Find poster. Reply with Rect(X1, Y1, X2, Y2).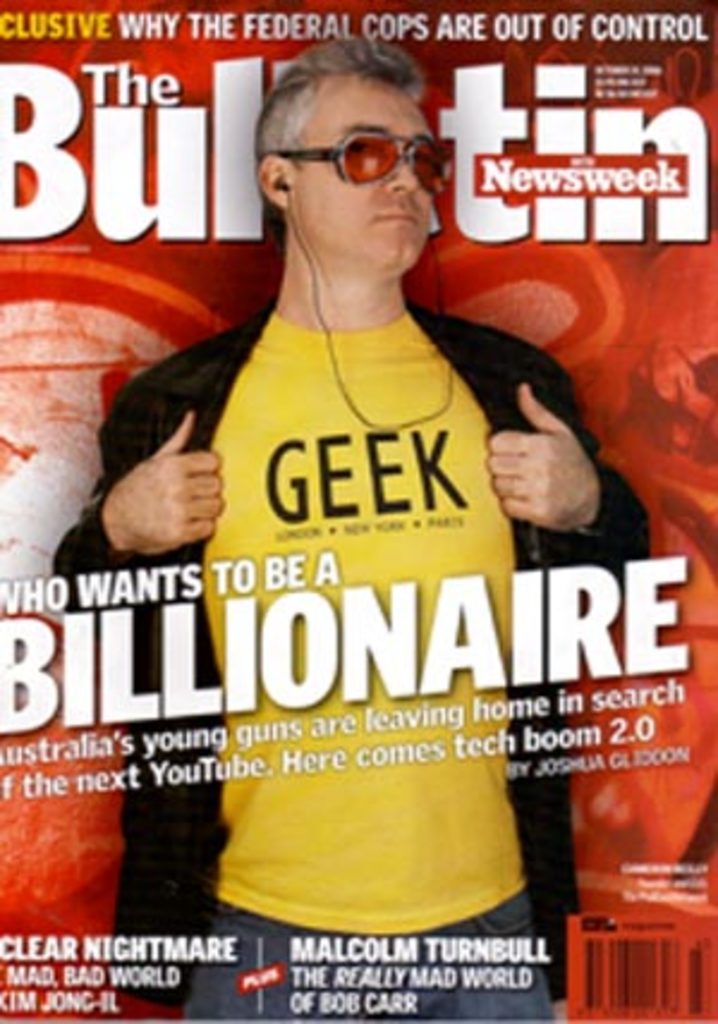
Rect(0, 0, 716, 1019).
